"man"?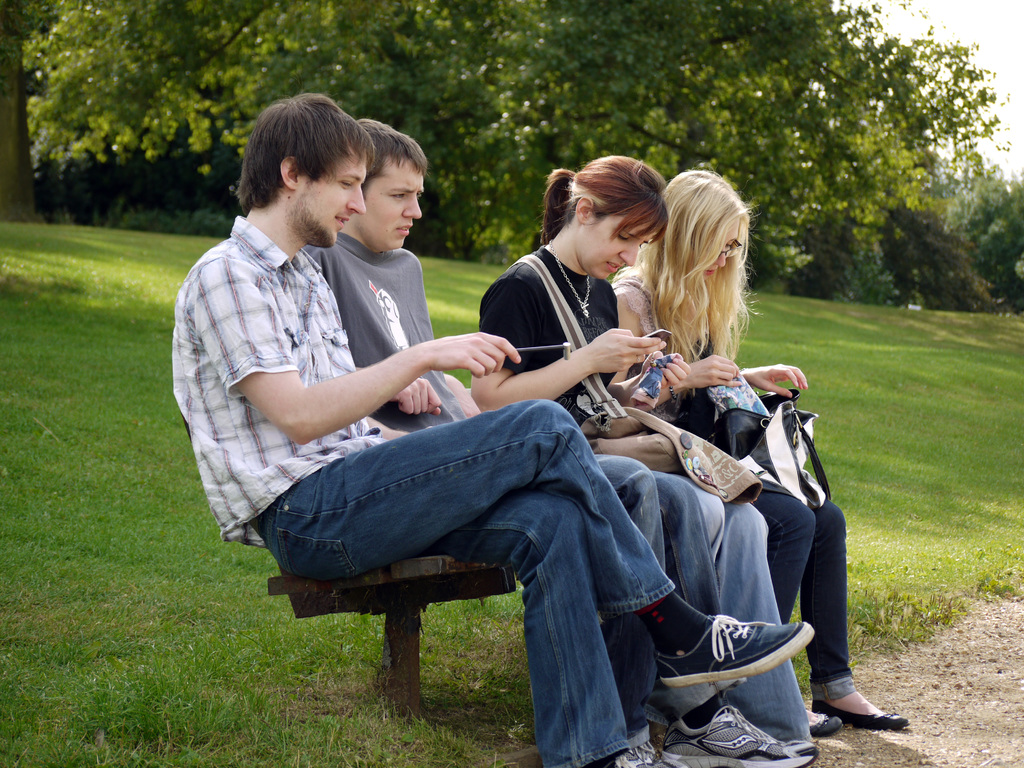
(293, 122, 812, 762)
